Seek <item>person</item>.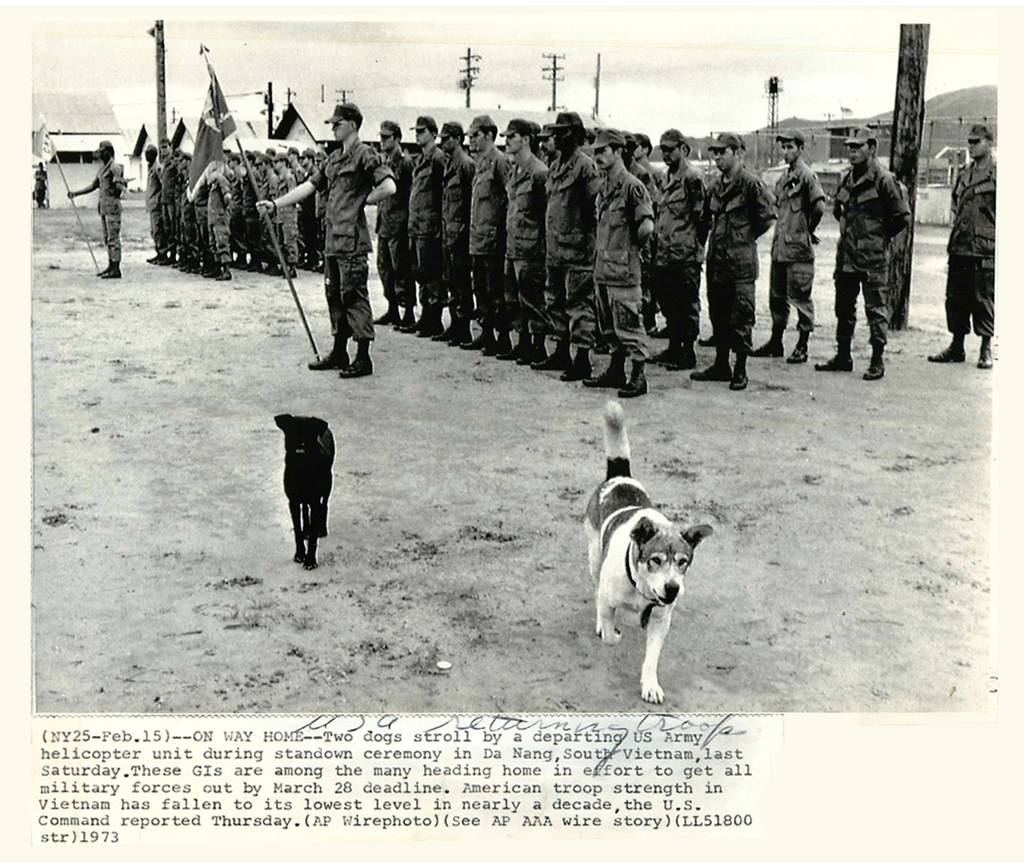
812/129/908/378.
